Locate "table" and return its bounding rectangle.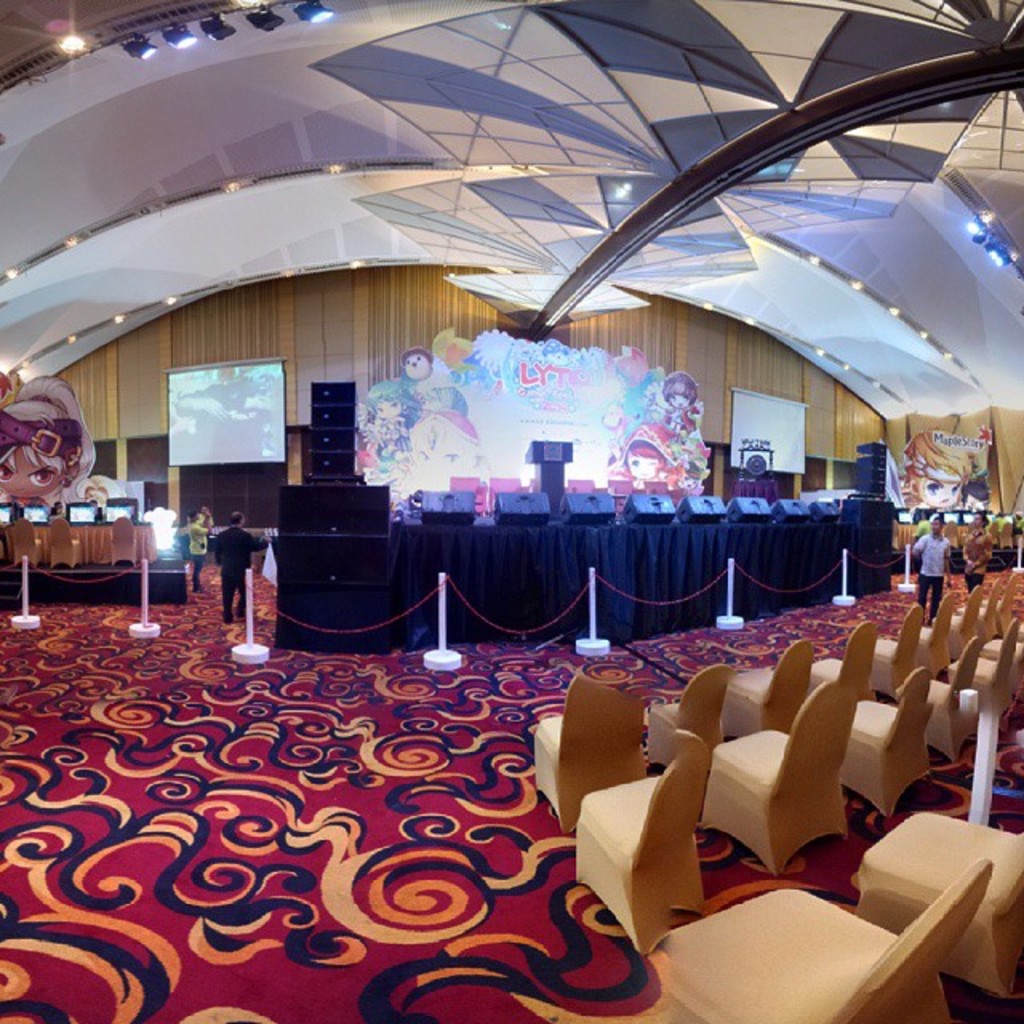
(x1=0, y1=522, x2=158, y2=558).
